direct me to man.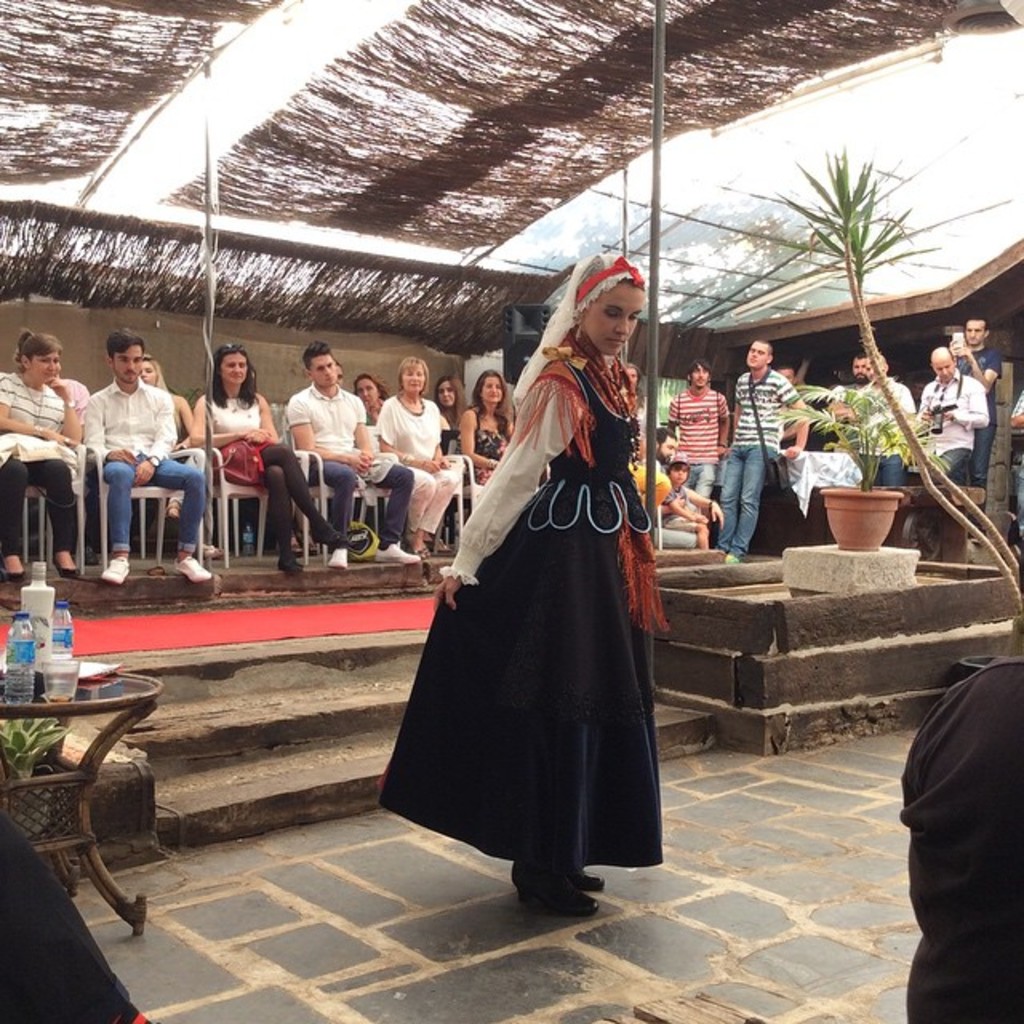
Direction: box(827, 350, 867, 446).
